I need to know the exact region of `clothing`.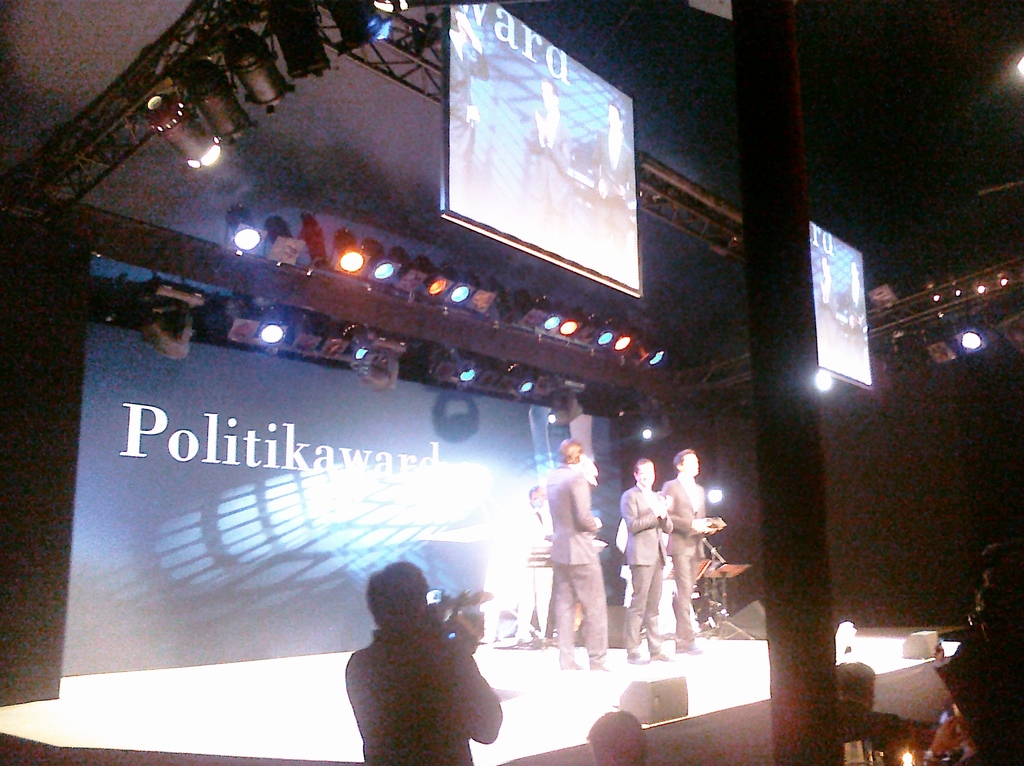
Region: 532 452 612 659.
